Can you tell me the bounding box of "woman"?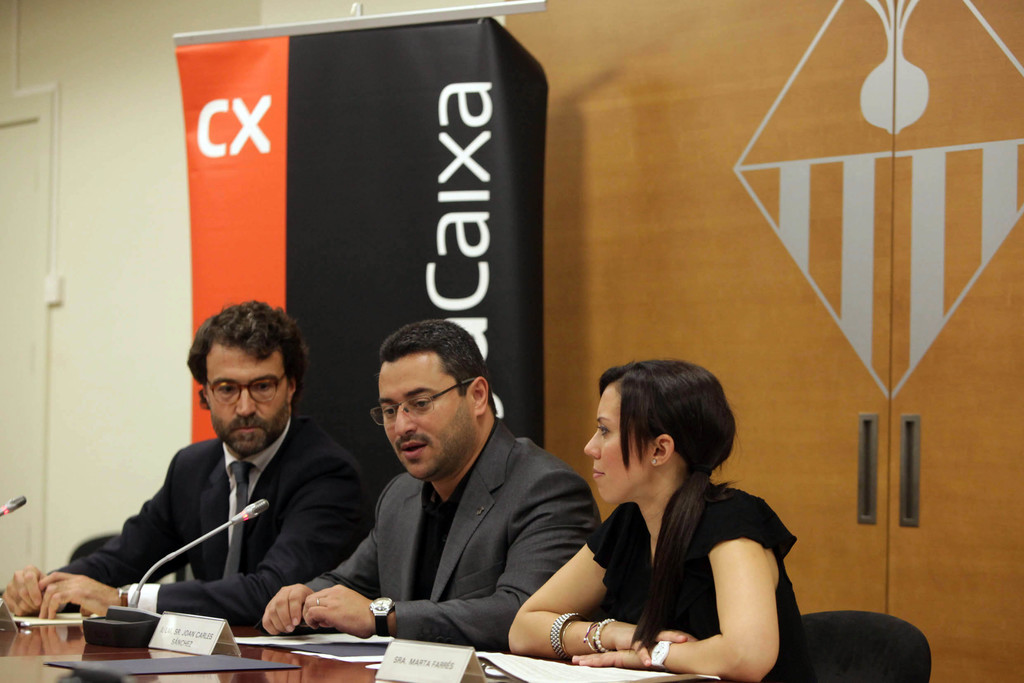
533:361:817:679.
